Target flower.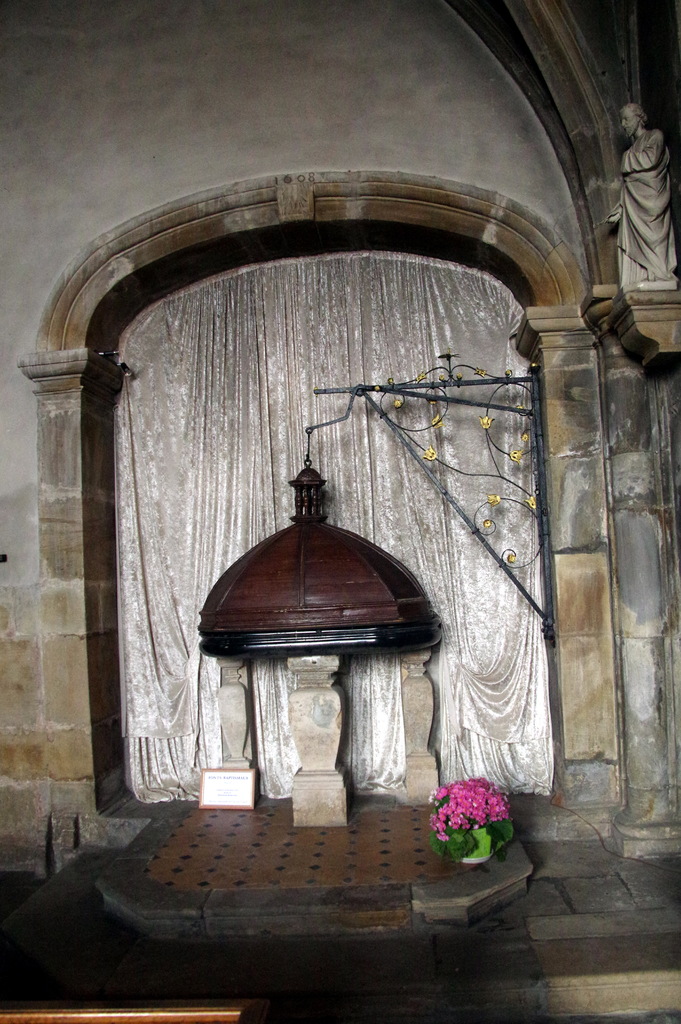
Target region: rect(429, 412, 443, 428).
